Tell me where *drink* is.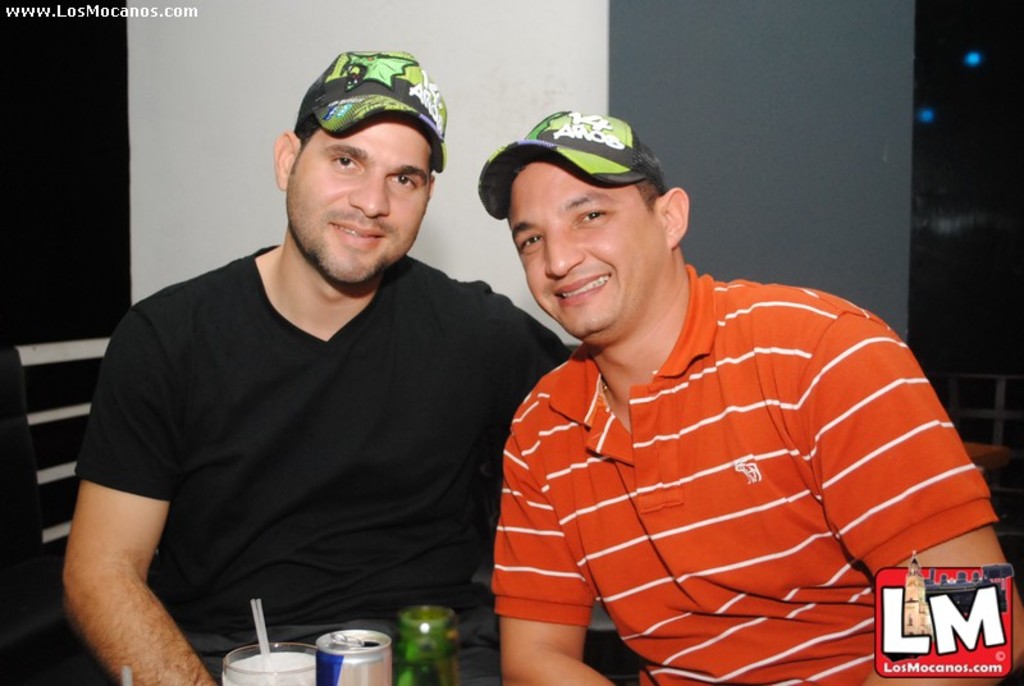
*drink* is at 220,637,319,685.
